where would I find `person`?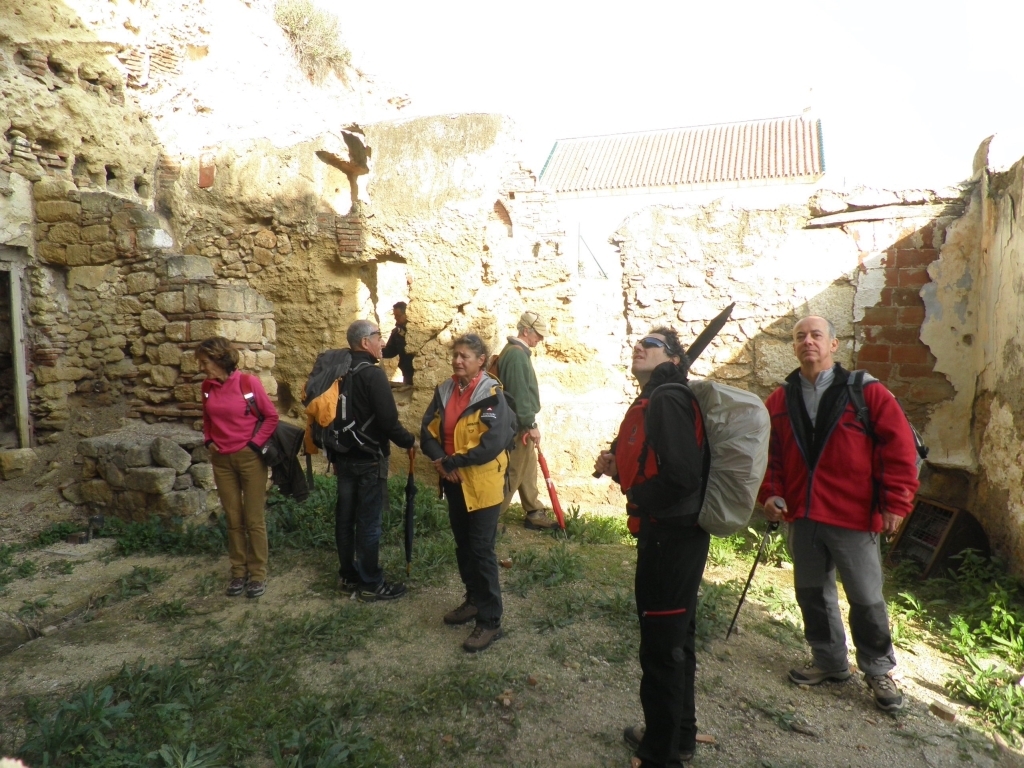
At x1=586 y1=325 x2=709 y2=767.
